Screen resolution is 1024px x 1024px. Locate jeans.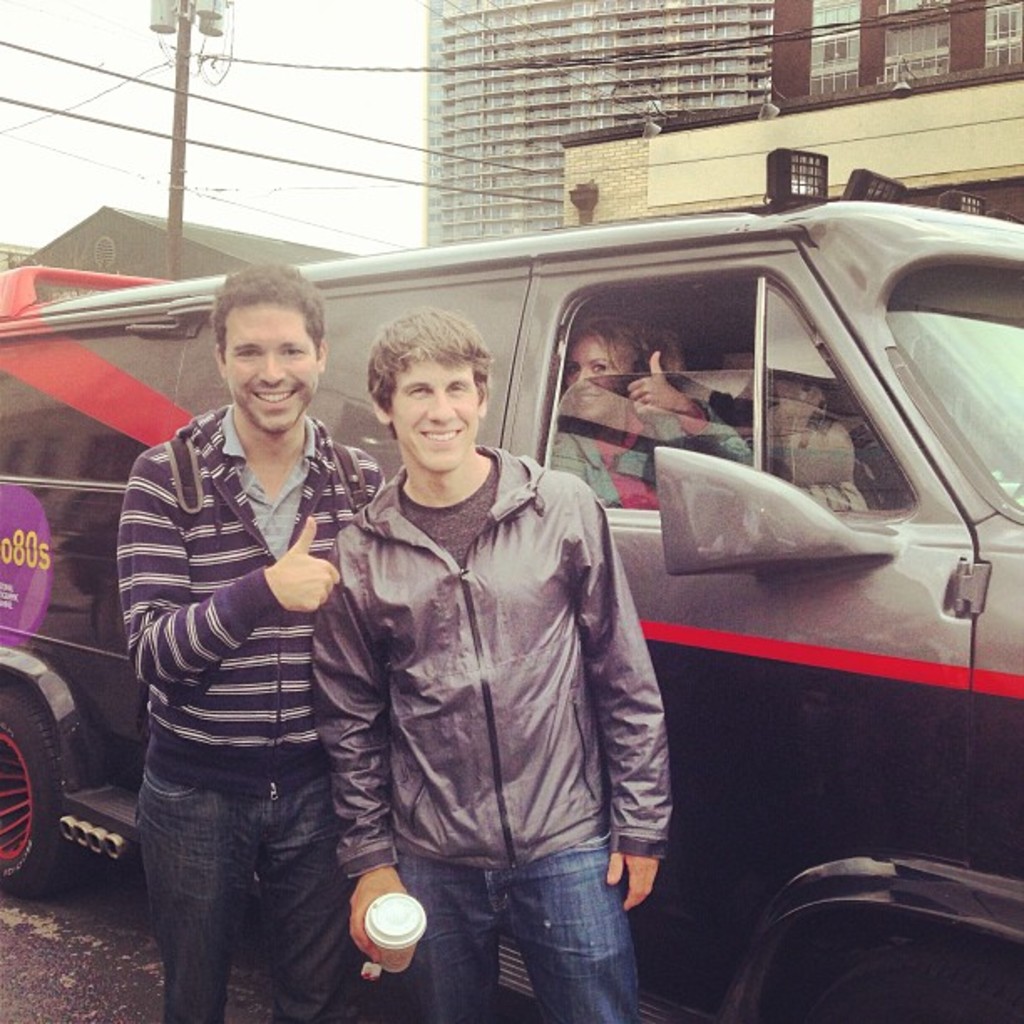
bbox(137, 776, 370, 1021).
